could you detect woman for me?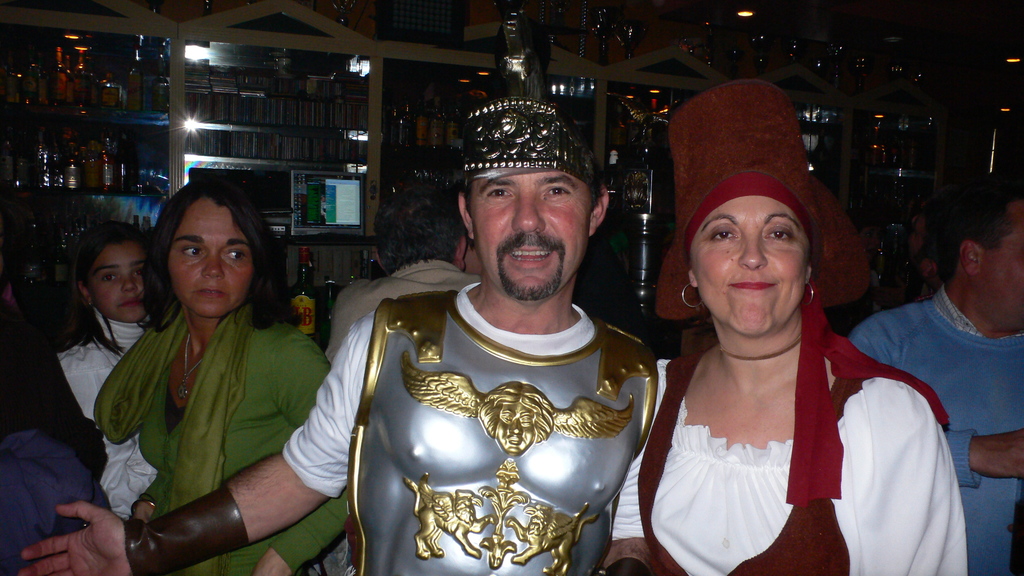
Detection result: rect(90, 177, 352, 575).
